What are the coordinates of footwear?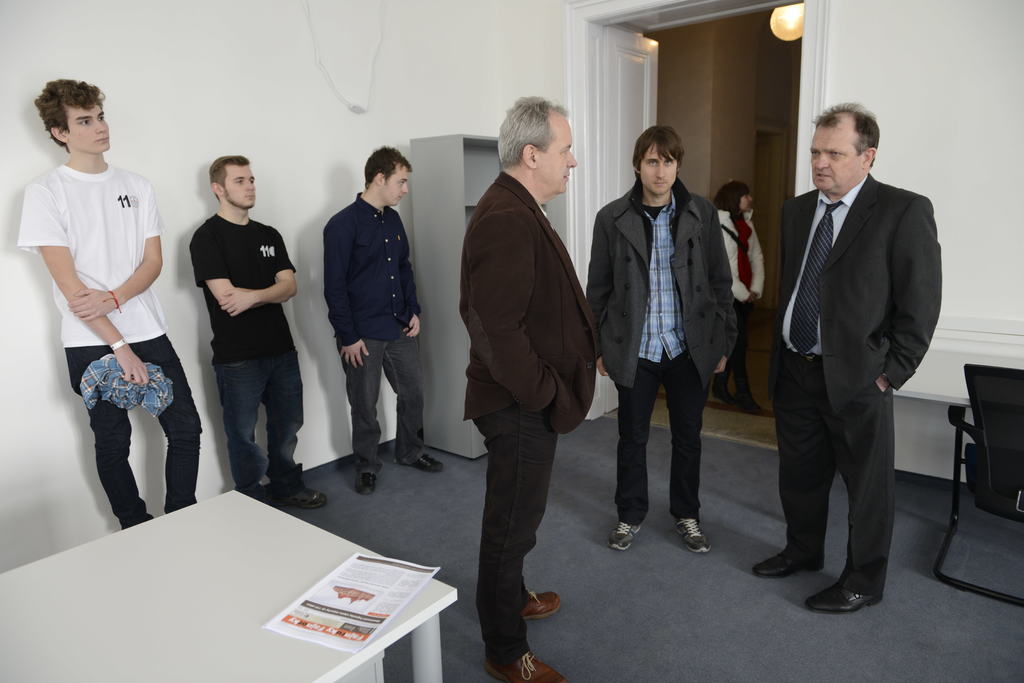
<region>521, 586, 561, 622</region>.
